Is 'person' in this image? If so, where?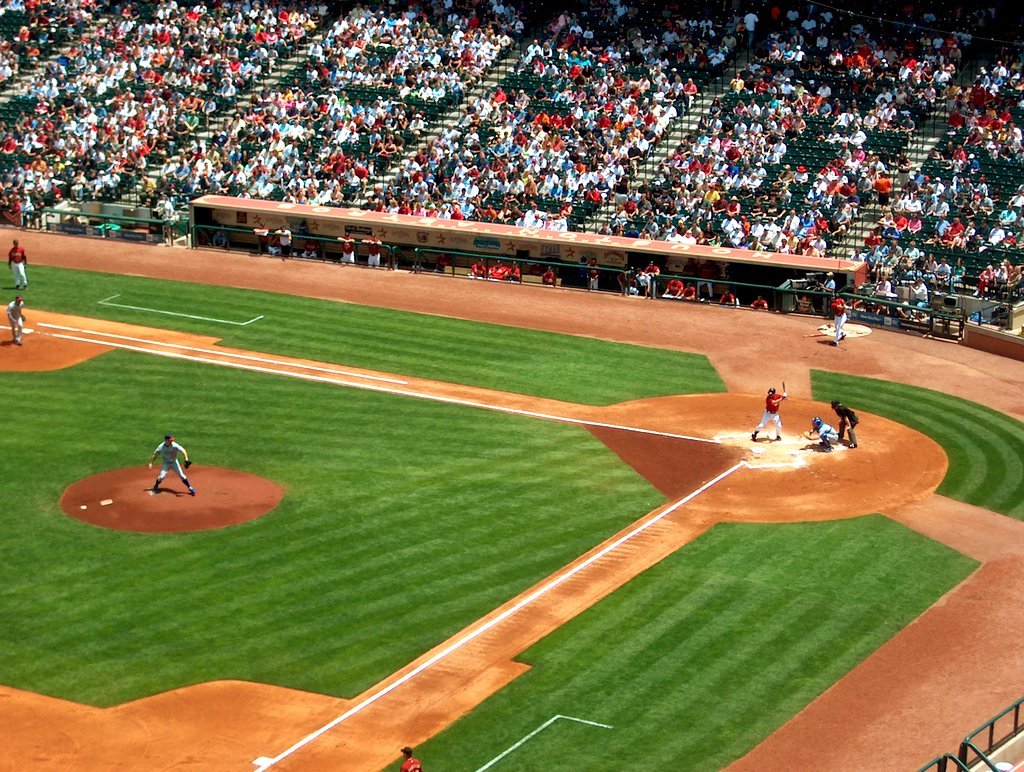
Yes, at crop(830, 400, 860, 448).
